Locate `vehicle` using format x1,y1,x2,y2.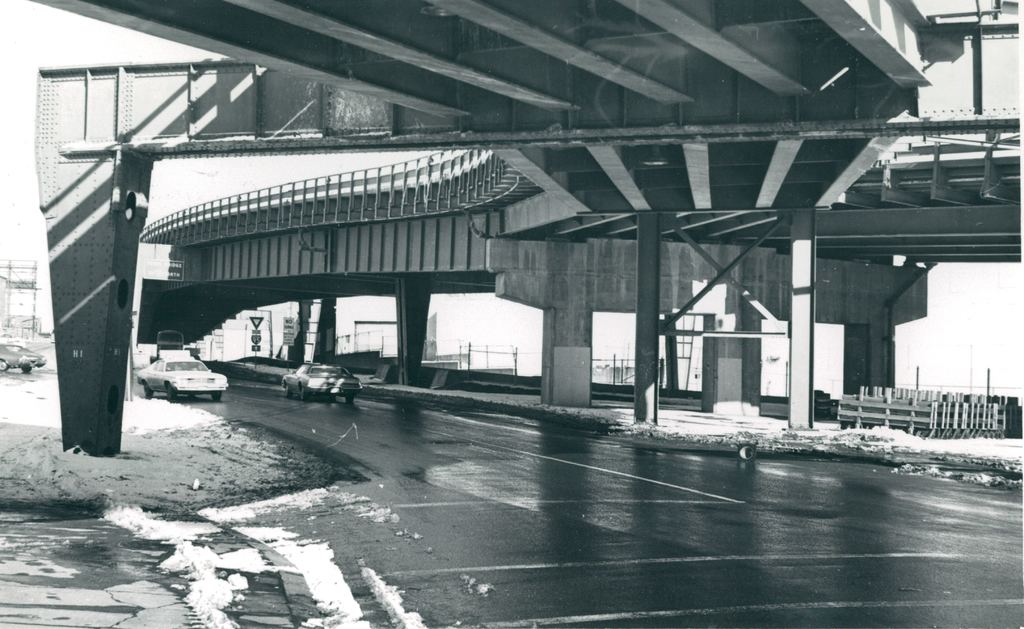
0,339,52,369.
